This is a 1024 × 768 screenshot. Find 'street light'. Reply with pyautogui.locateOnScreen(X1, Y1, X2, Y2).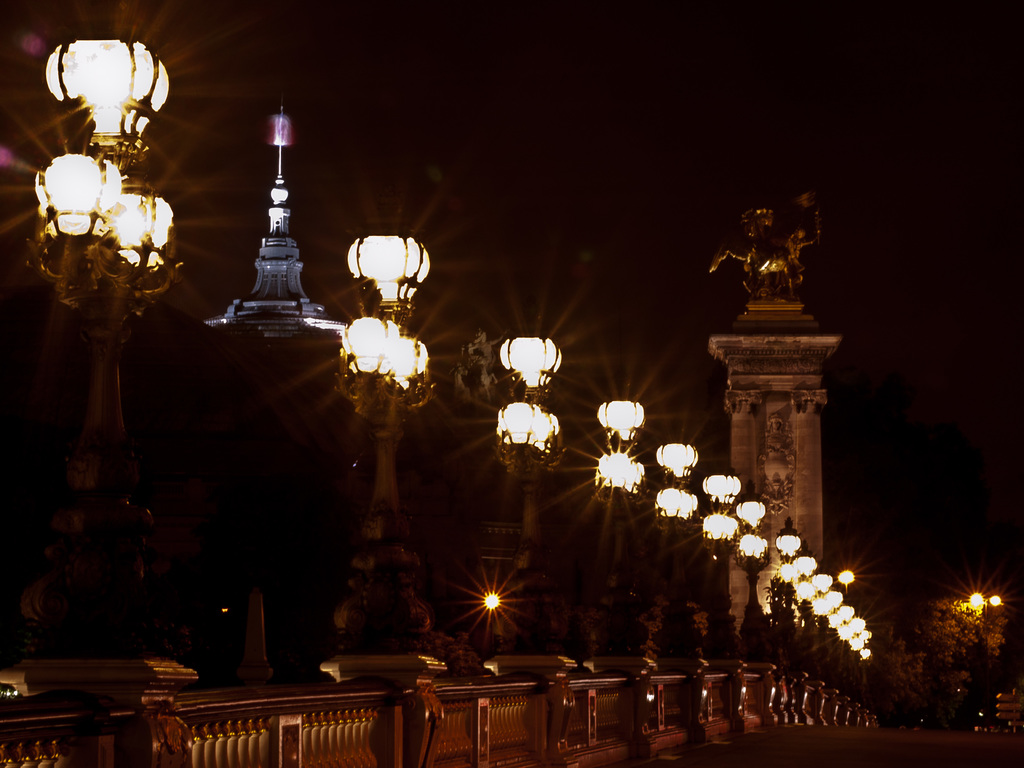
pyautogui.locateOnScreen(701, 473, 746, 685).
